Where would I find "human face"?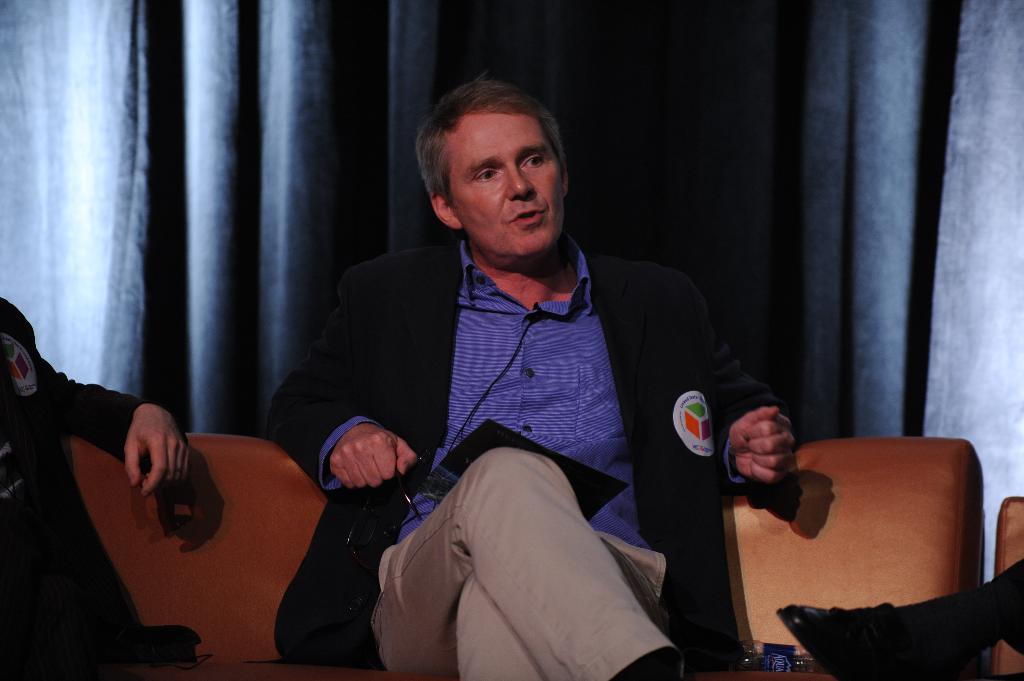
At 452 108 566 257.
